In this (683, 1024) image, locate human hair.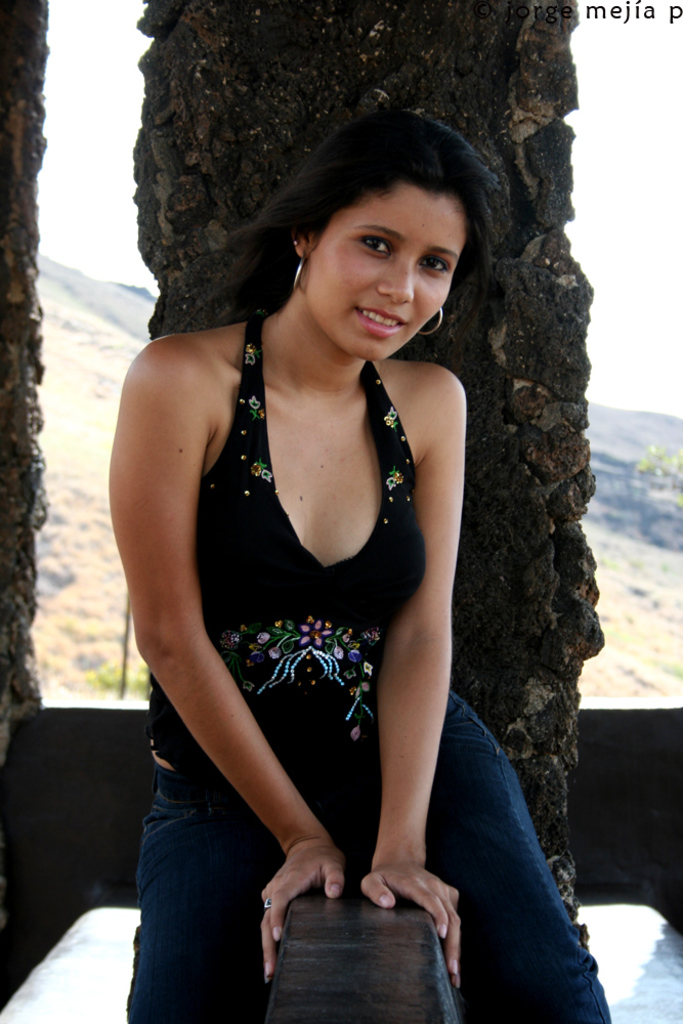
Bounding box: box=[217, 108, 502, 362].
